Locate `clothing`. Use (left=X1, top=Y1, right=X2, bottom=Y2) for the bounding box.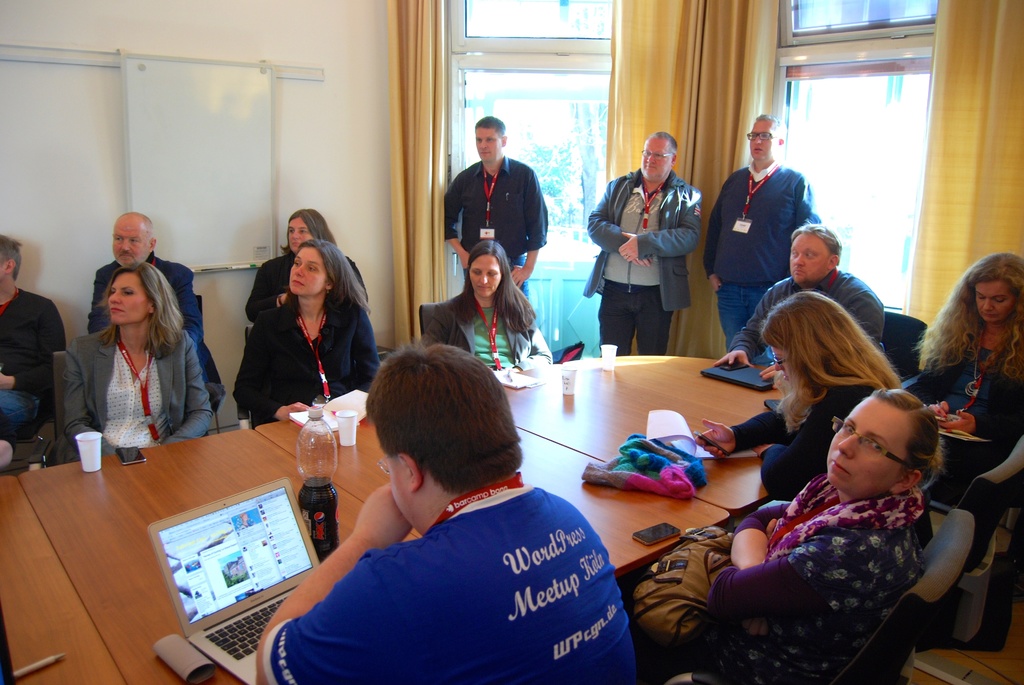
(left=64, top=320, right=214, bottom=438).
